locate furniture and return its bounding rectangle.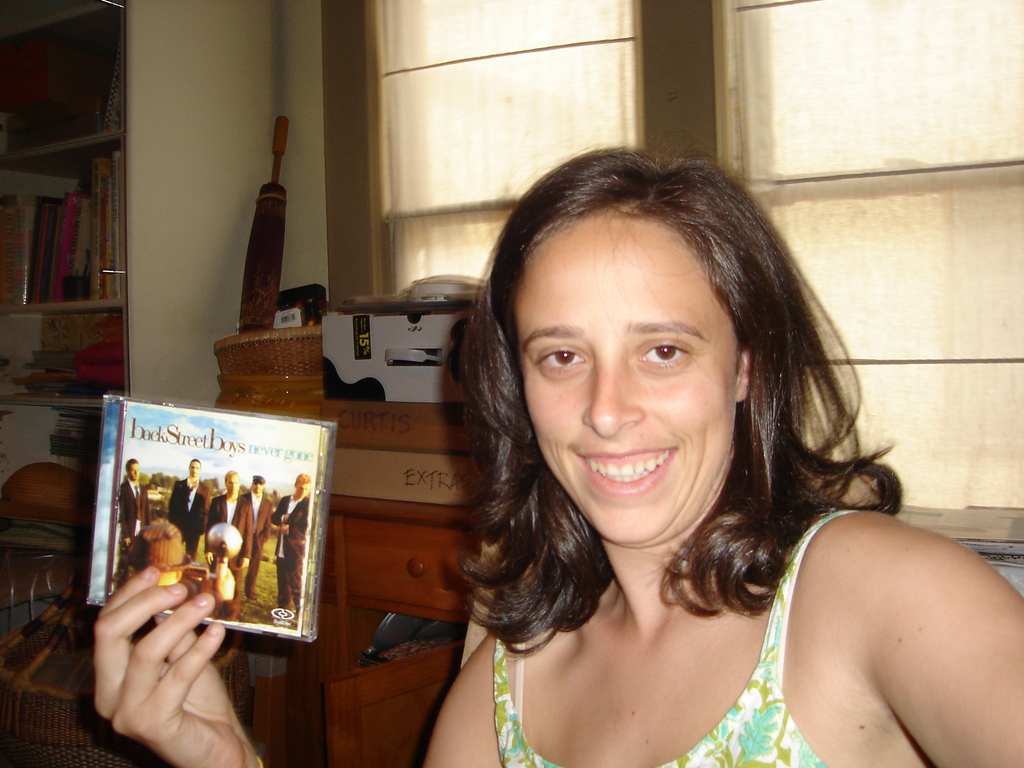
[219, 390, 525, 767].
